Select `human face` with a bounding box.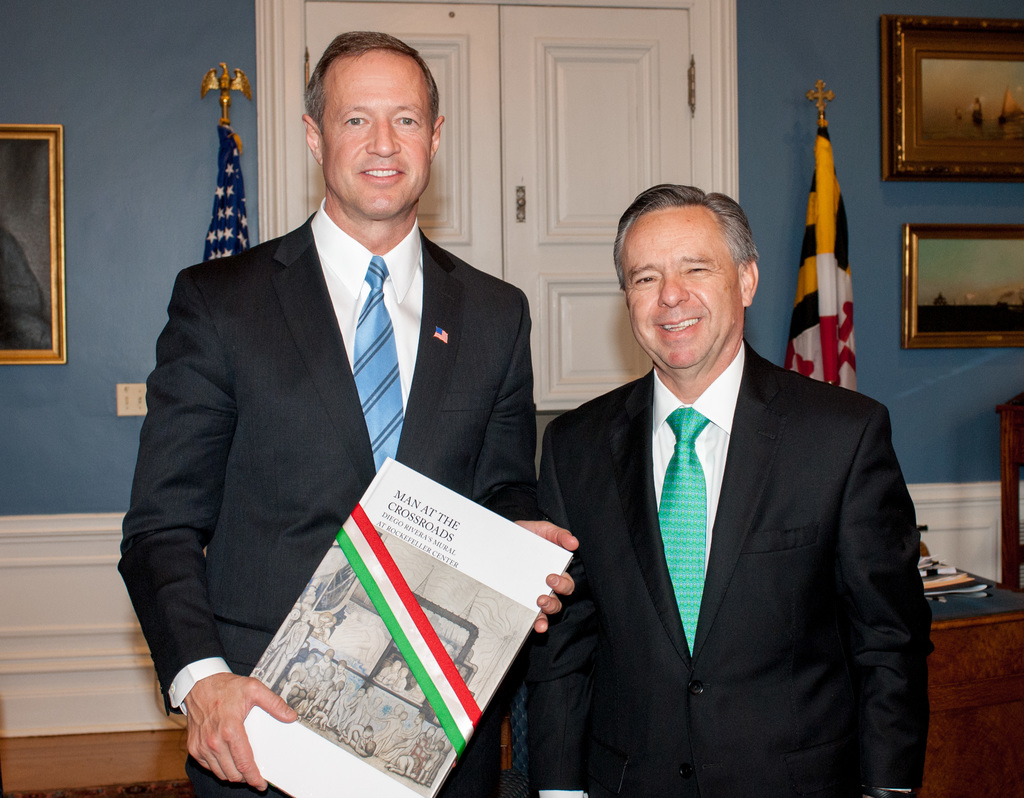
{"left": 323, "top": 56, "right": 427, "bottom": 217}.
